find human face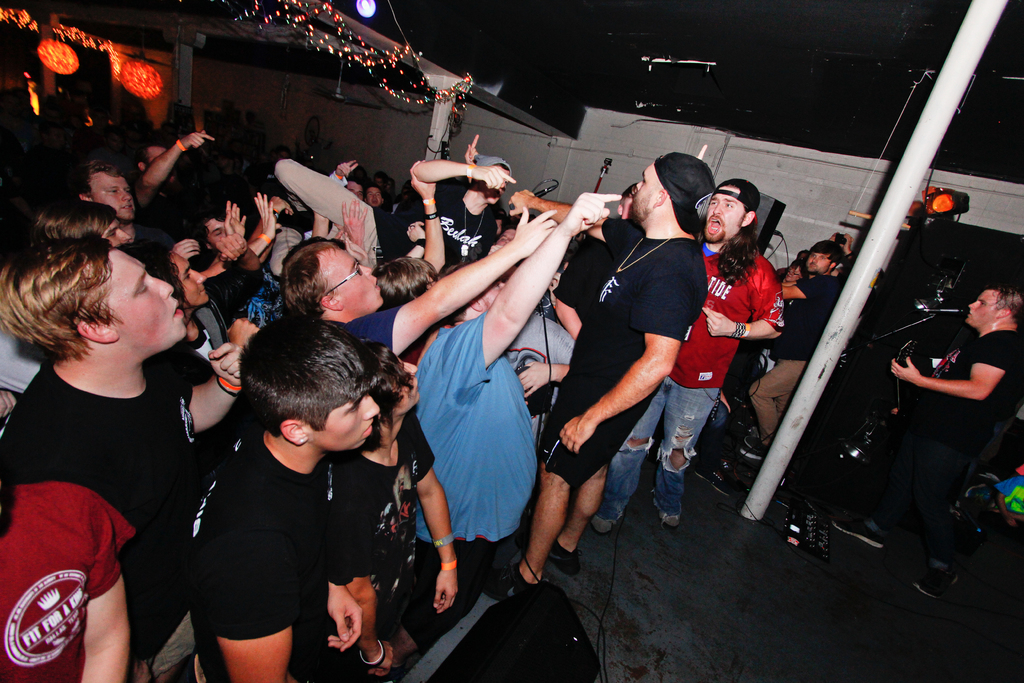
<box>957,290,993,335</box>
